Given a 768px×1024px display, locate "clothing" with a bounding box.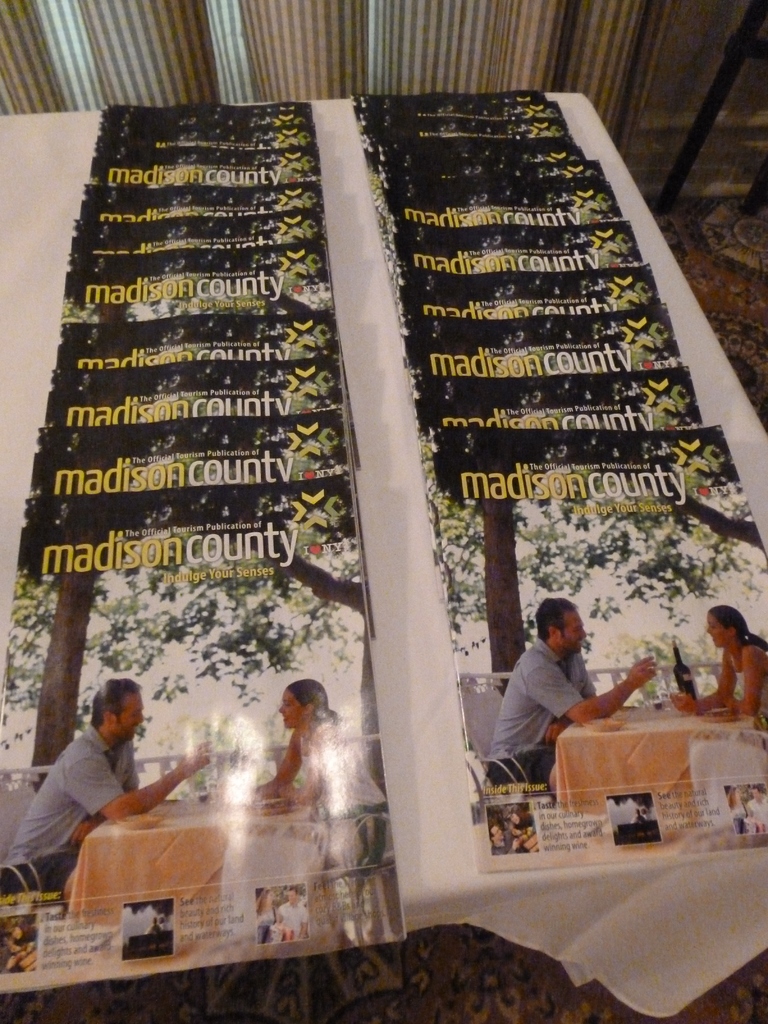
Located: (left=483, top=641, right=598, bottom=780).
